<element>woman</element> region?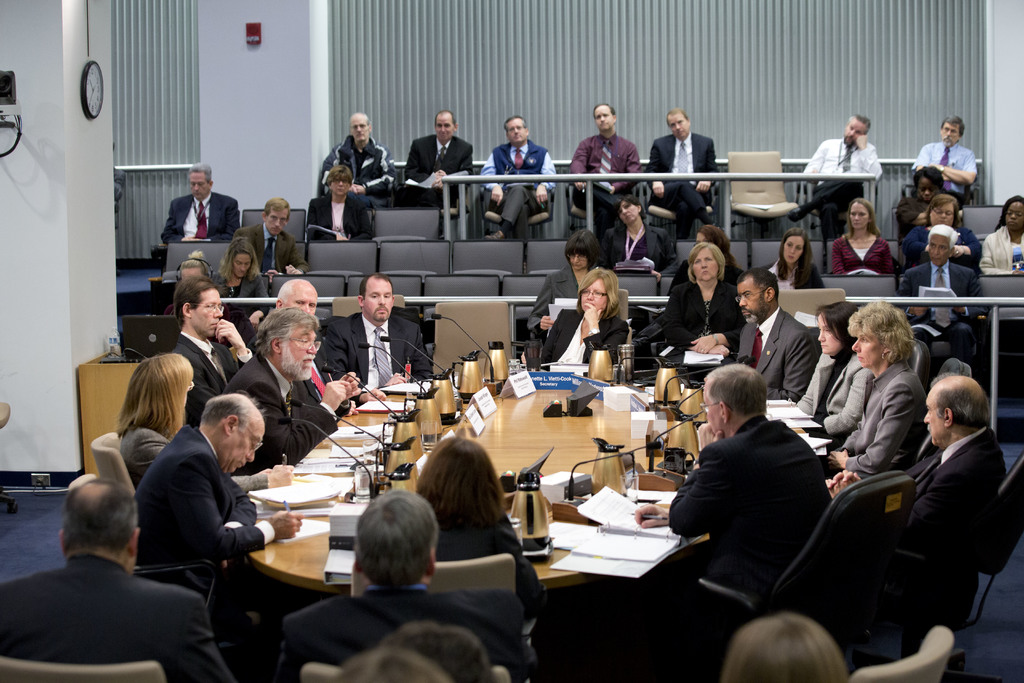
<bbox>116, 353, 198, 486</bbox>
